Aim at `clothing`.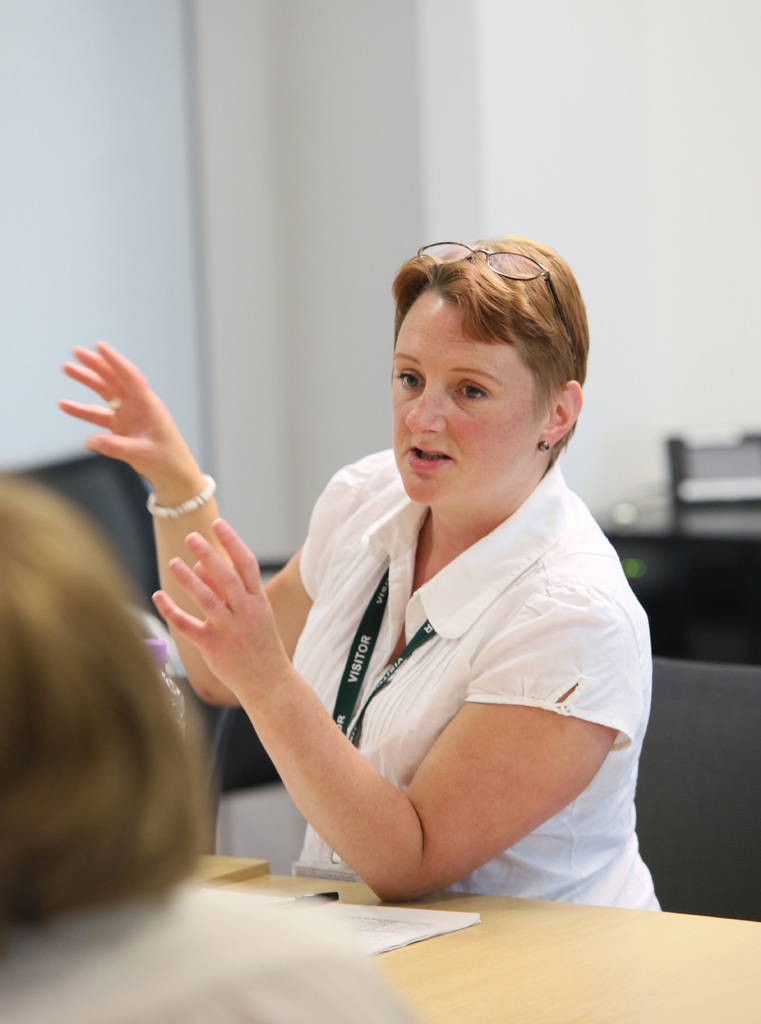
Aimed at bbox(289, 438, 671, 916).
